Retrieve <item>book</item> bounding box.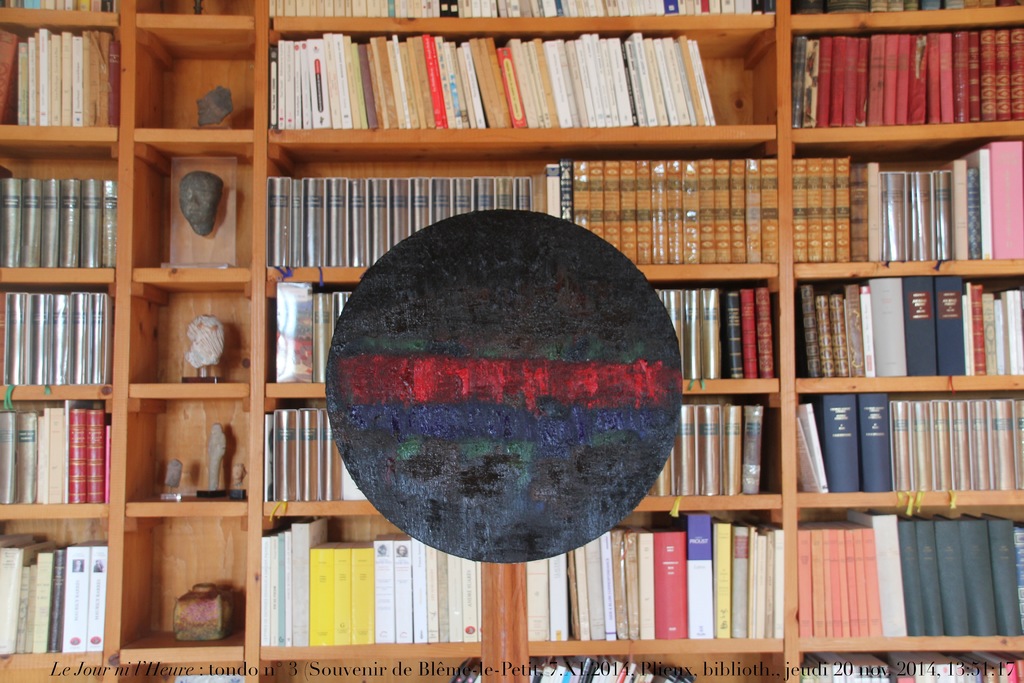
Bounding box: x1=1012, y1=518, x2=1023, y2=635.
